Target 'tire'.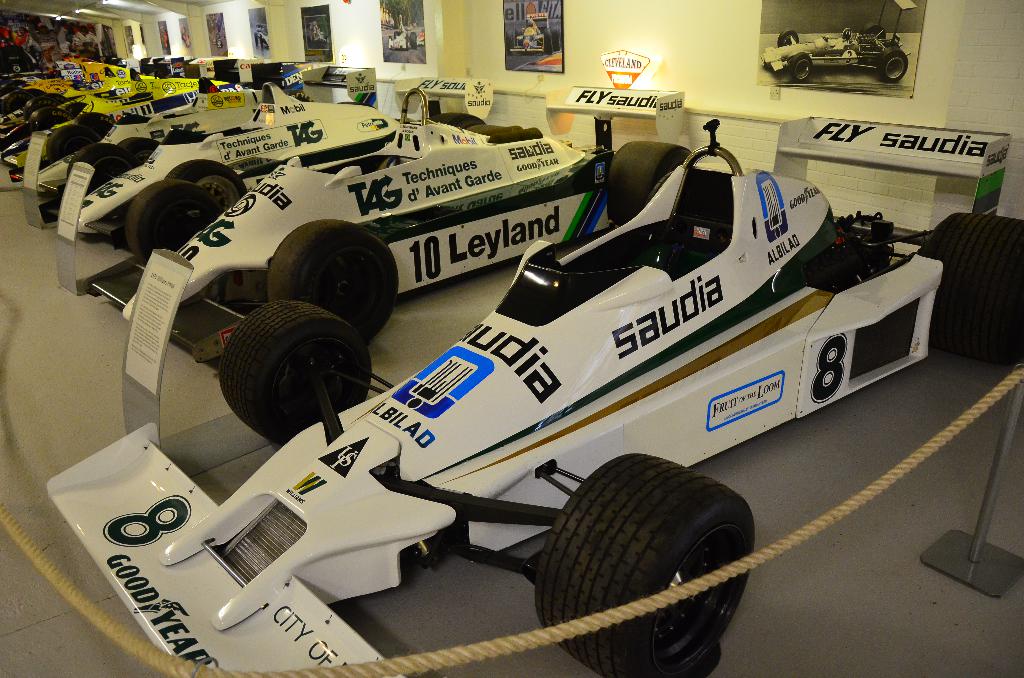
Target region: l=118, t=138, r=155, b=169.
